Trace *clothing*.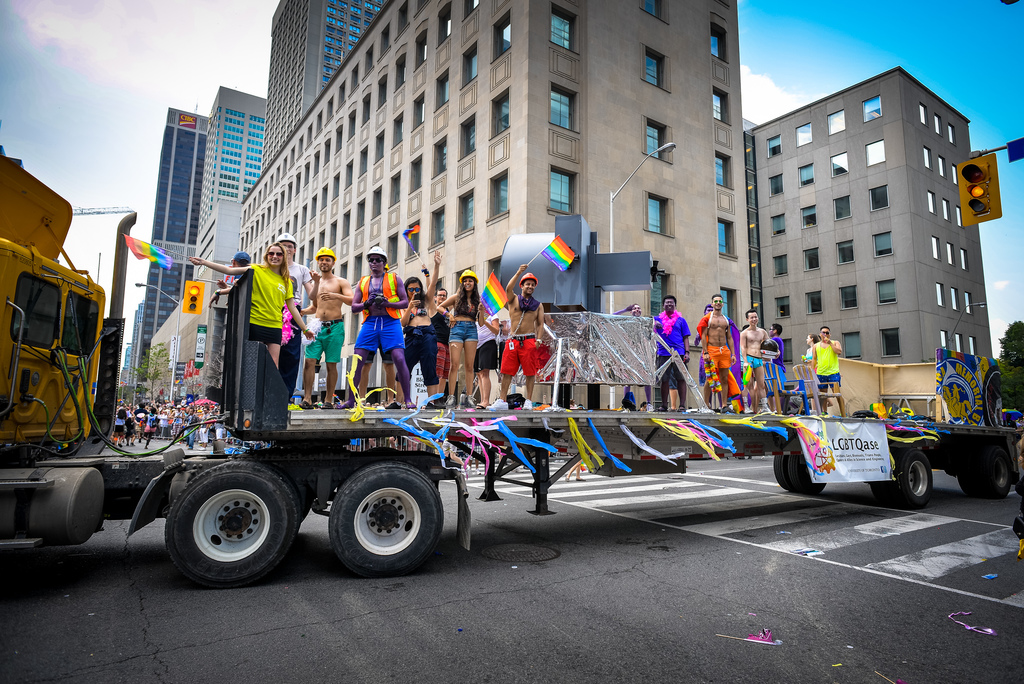
Traced to rect(394, 321, 440, 389).
